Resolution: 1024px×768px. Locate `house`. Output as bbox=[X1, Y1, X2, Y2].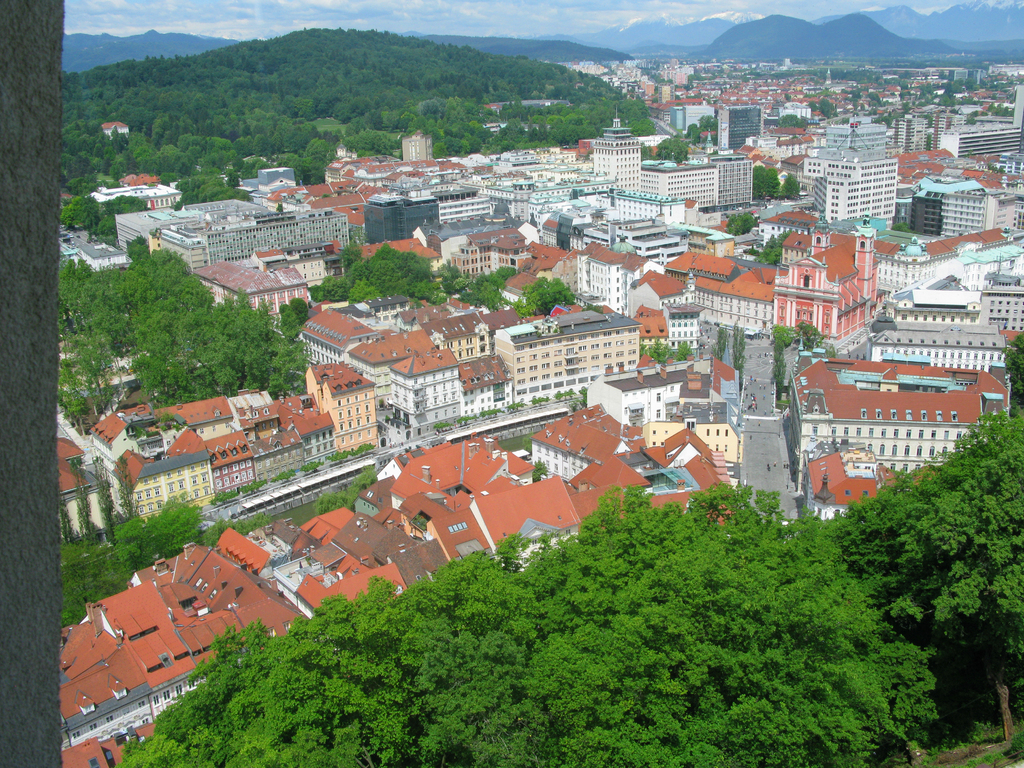
bbox=[803, 450, 905, 522].
